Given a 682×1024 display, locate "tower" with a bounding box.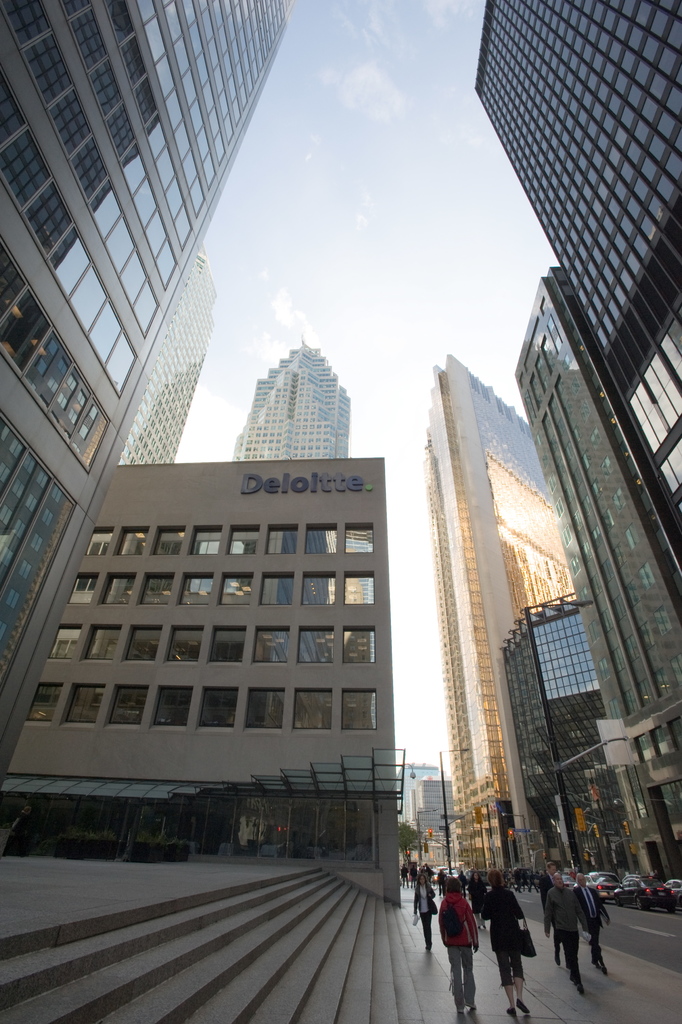
Located: box(512, 266, 681, 900).
